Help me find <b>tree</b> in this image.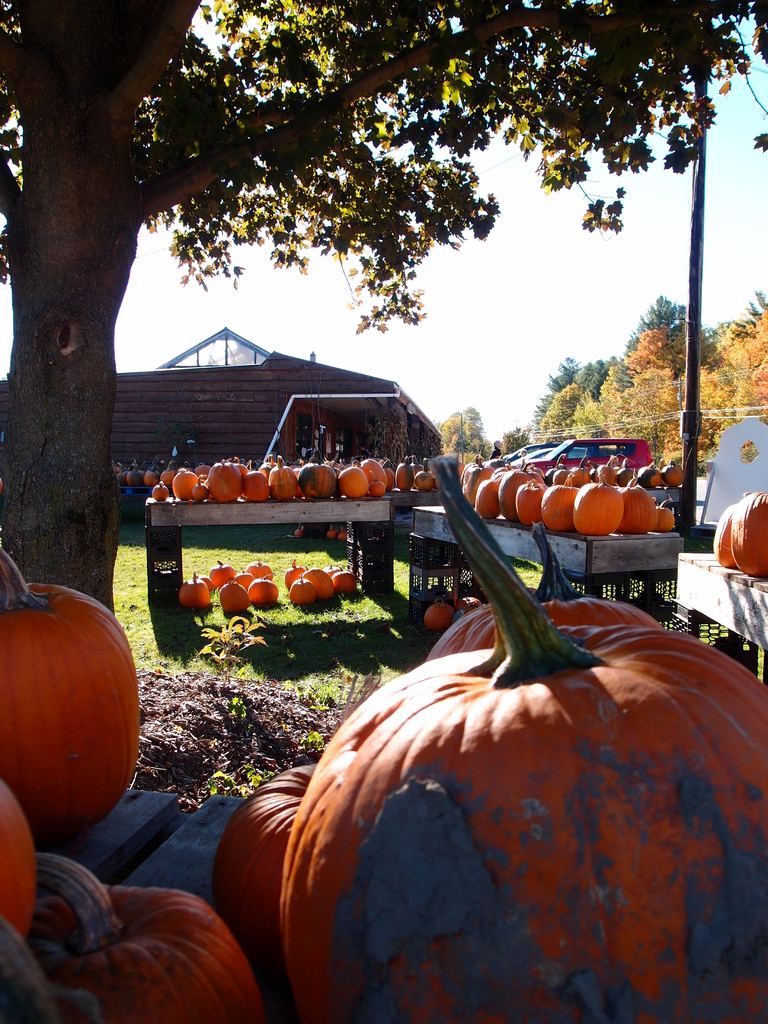
Found it: (0,0,767,619).
